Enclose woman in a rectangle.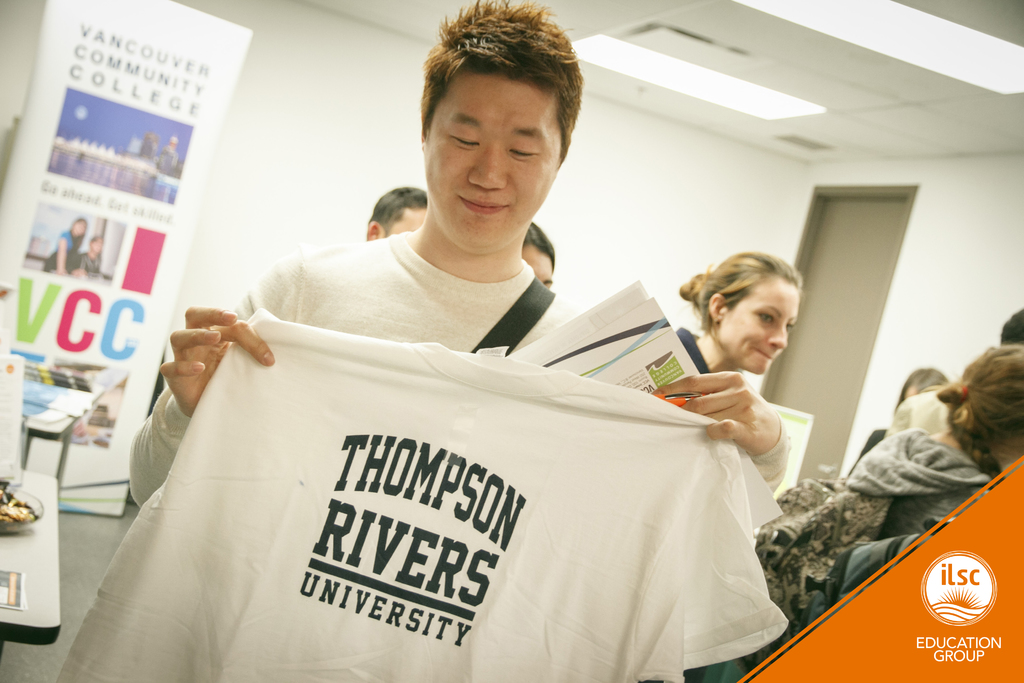
box(675, 248, 803, 372).
